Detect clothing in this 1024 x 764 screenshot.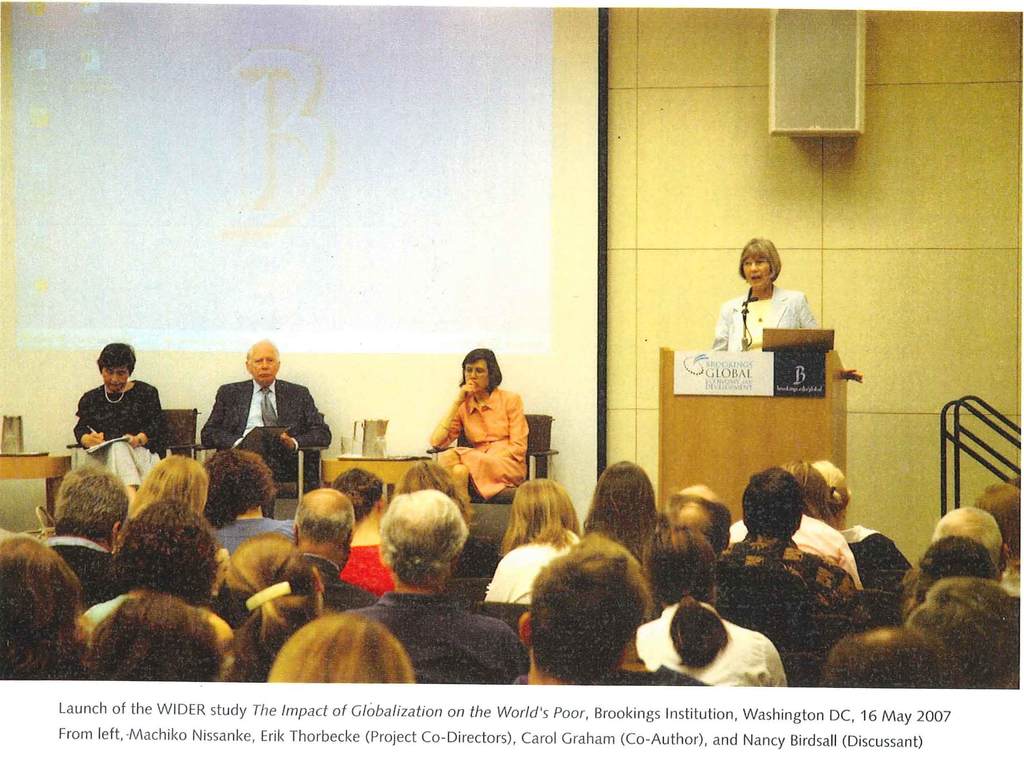
Detection: (194,379,336,479).
